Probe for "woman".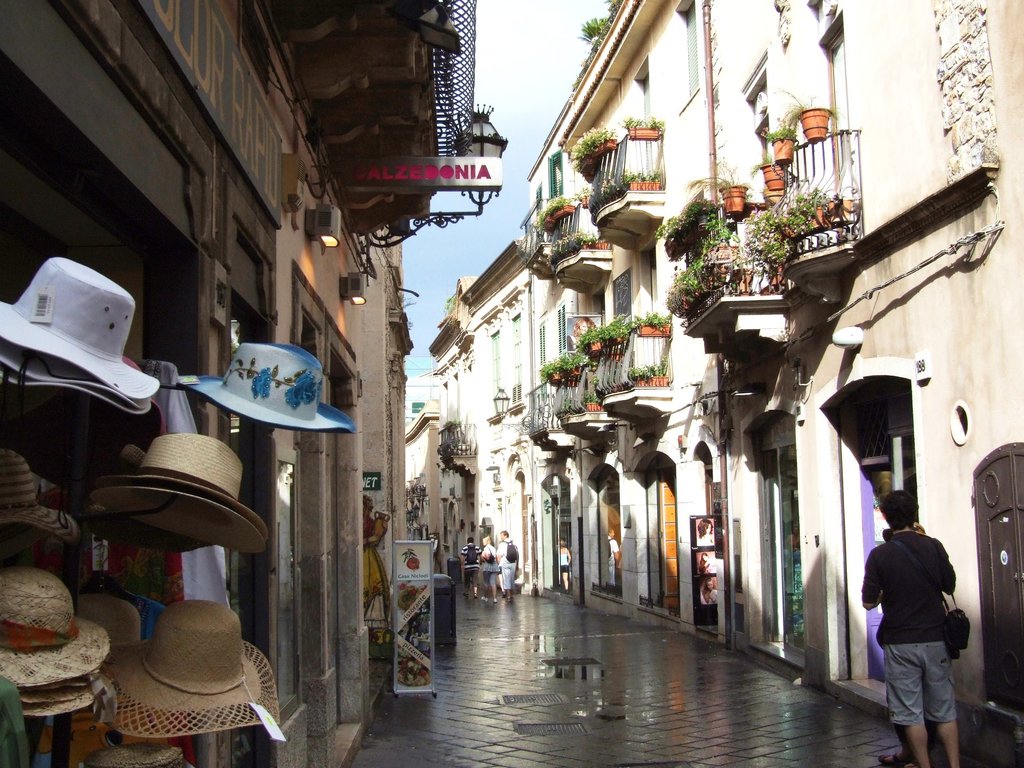
Probe result: (698,552,719,573).
